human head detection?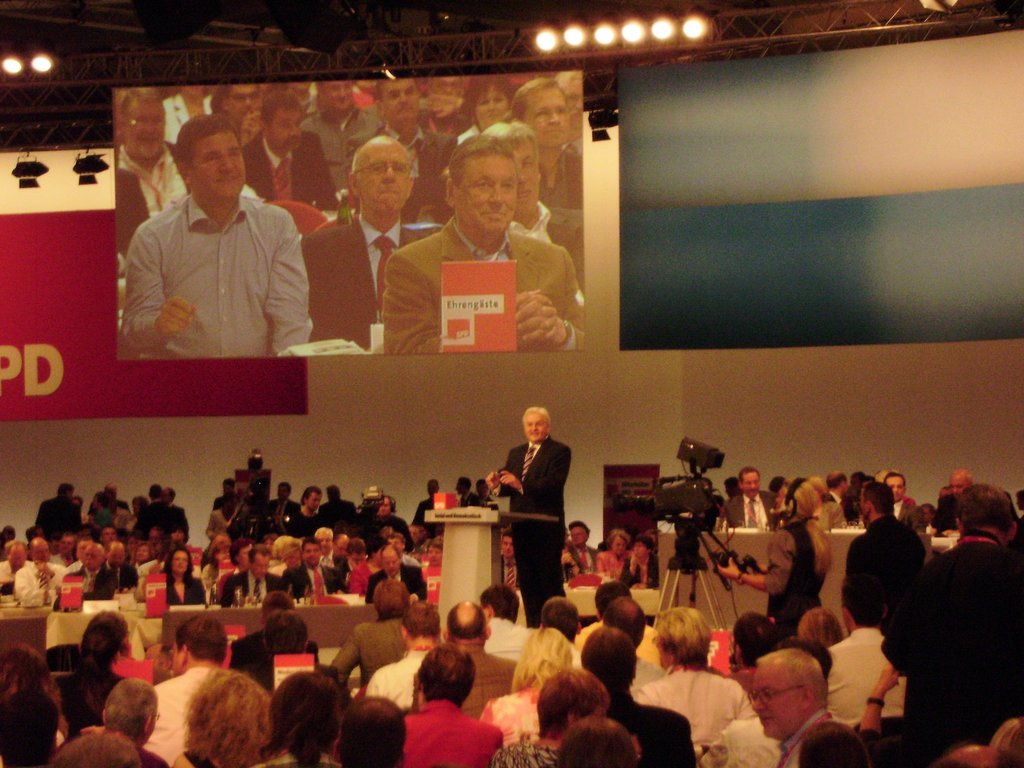
BBox(656, 605, 713, 668)
